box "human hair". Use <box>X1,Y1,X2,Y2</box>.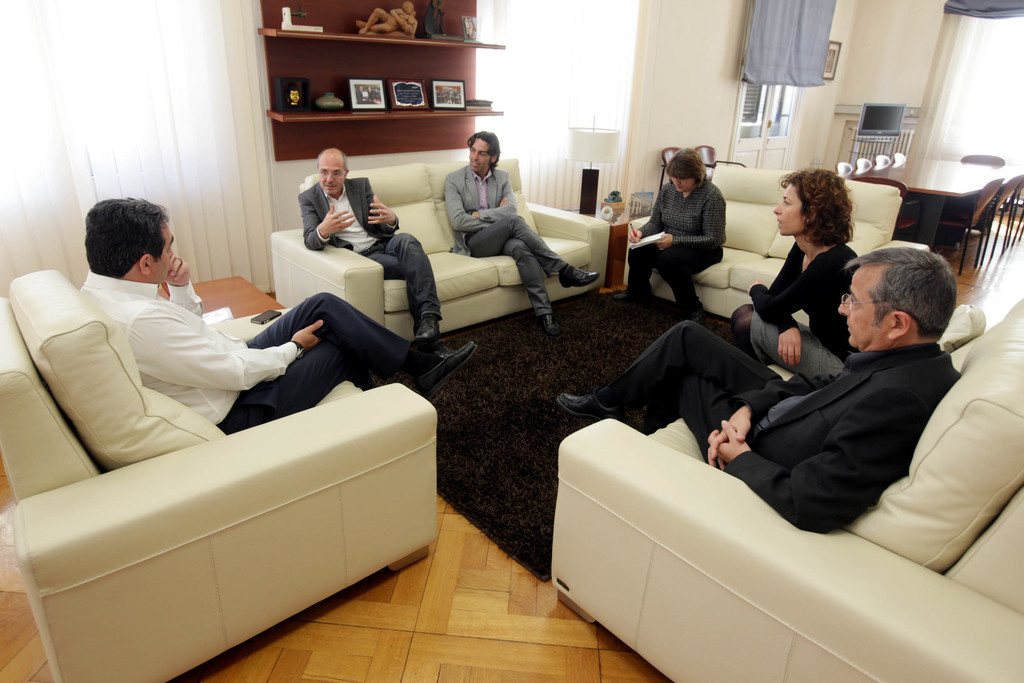
<box>842,249,959,337</box>.
